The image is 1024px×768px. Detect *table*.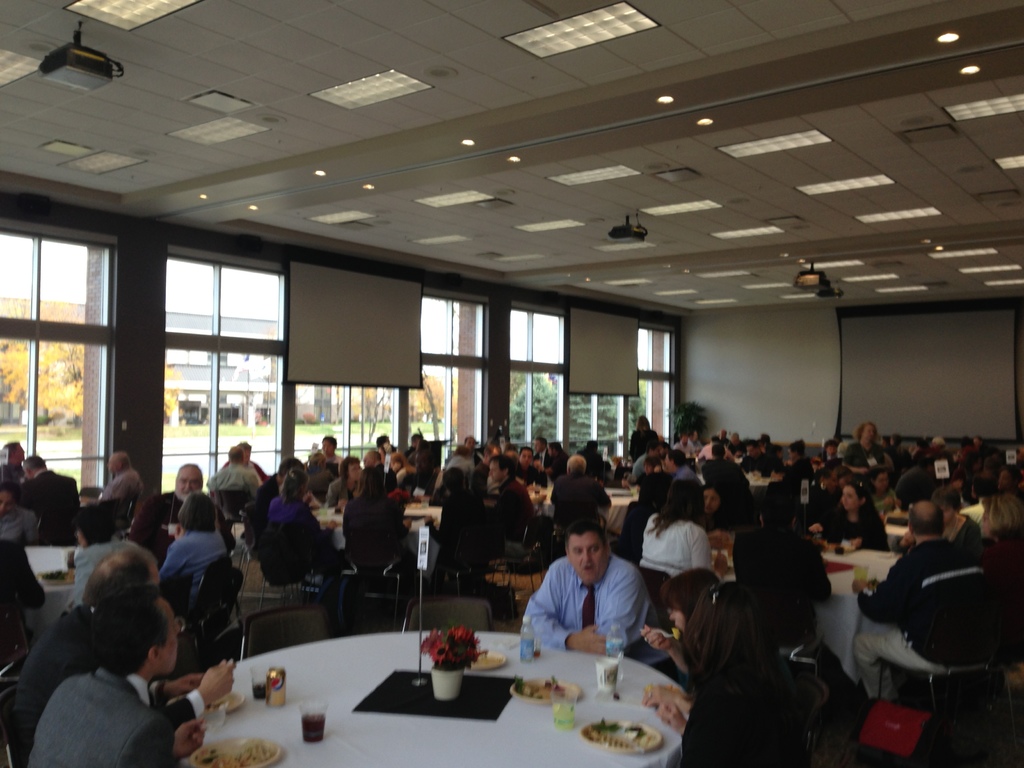
Detection: 715,532,891,738.
